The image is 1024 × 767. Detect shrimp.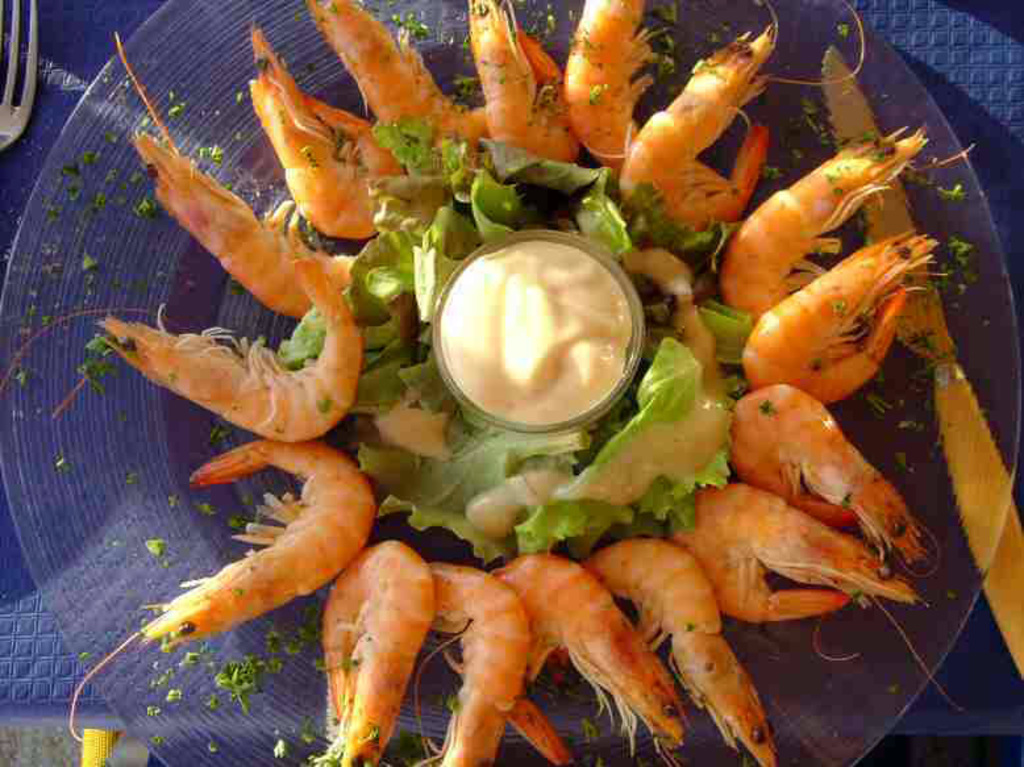
Detection: 720/124/973/318.
